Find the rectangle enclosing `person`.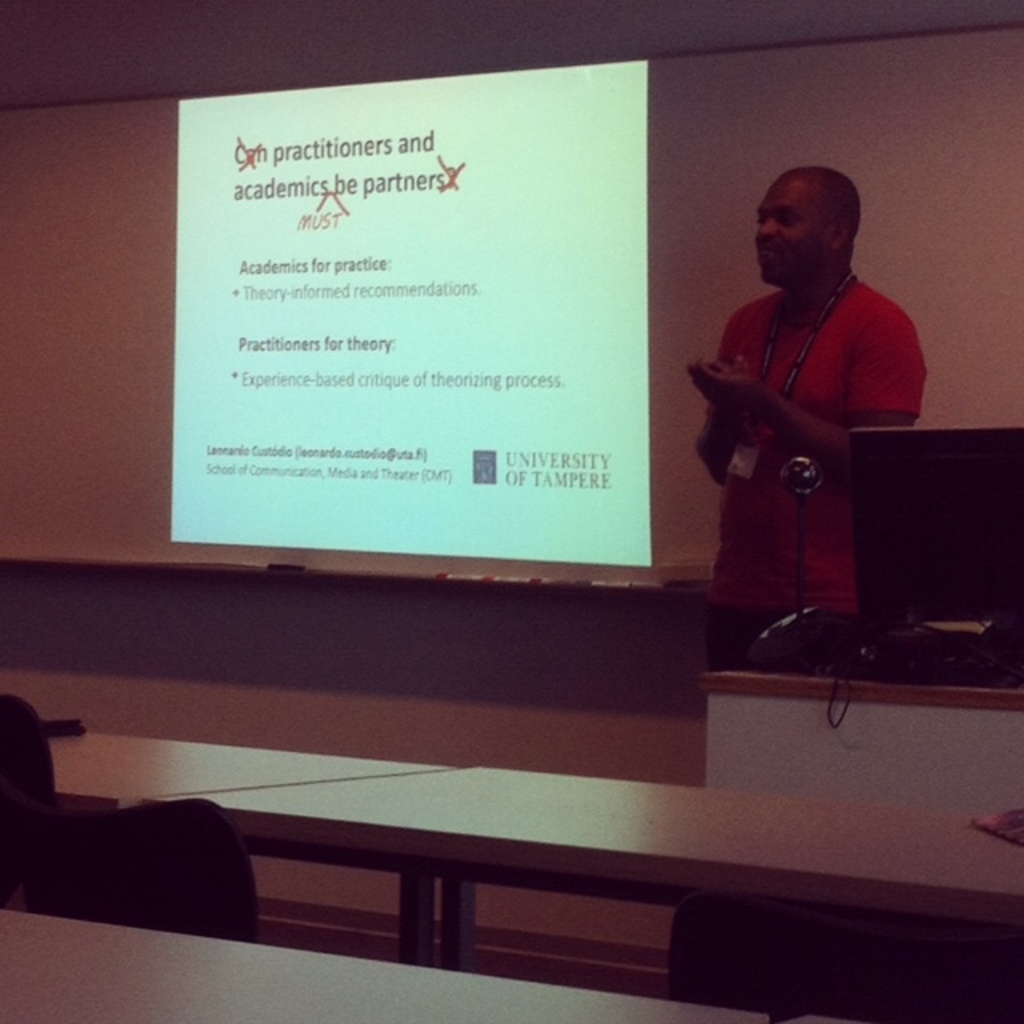
626, 150, 912, 739.
